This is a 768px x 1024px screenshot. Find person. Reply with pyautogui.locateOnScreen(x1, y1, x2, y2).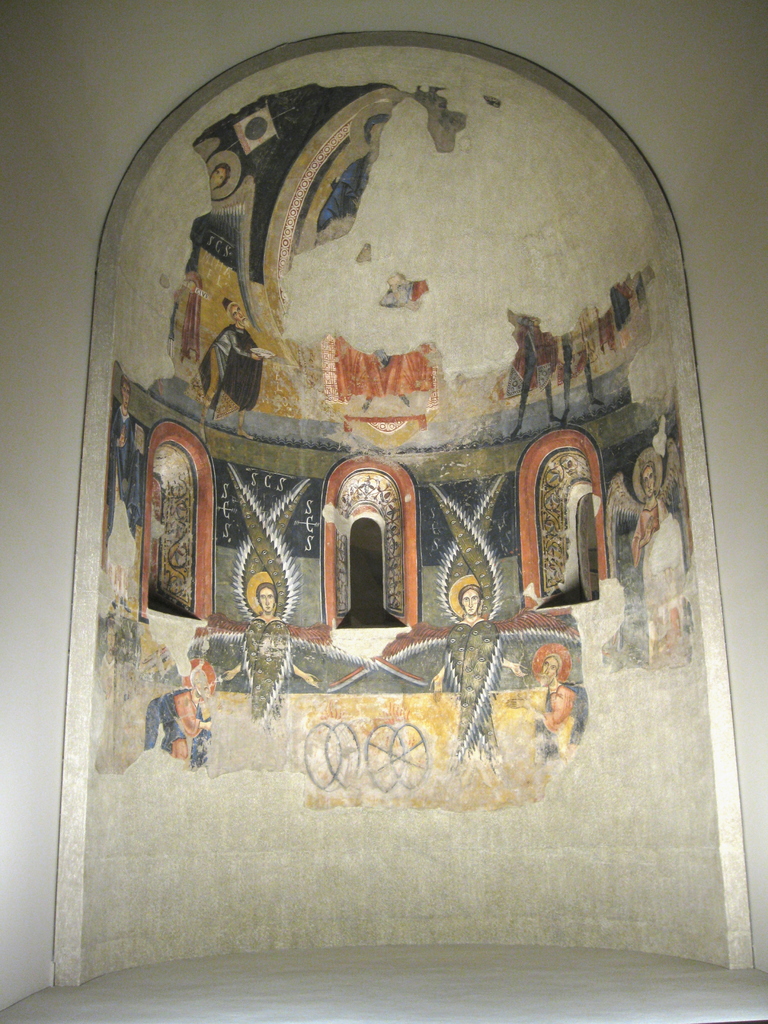
pyautogui.locateOnScreen(506, 314, 561, 435).
